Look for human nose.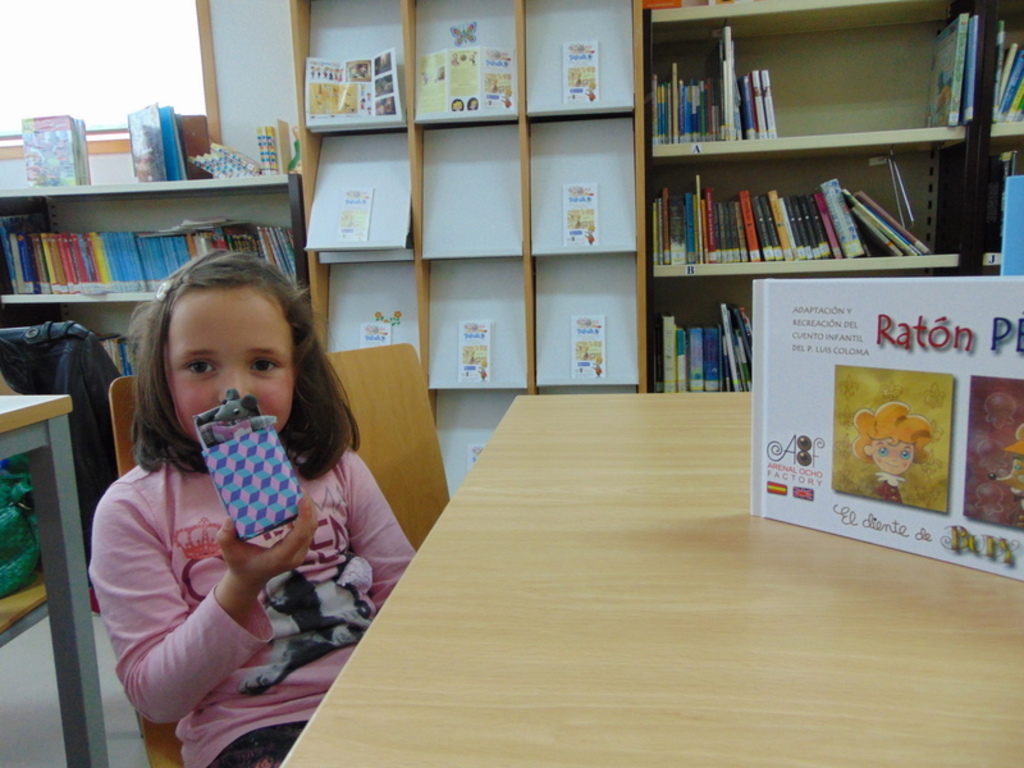
Found: box(218, 358, 251, 399).
